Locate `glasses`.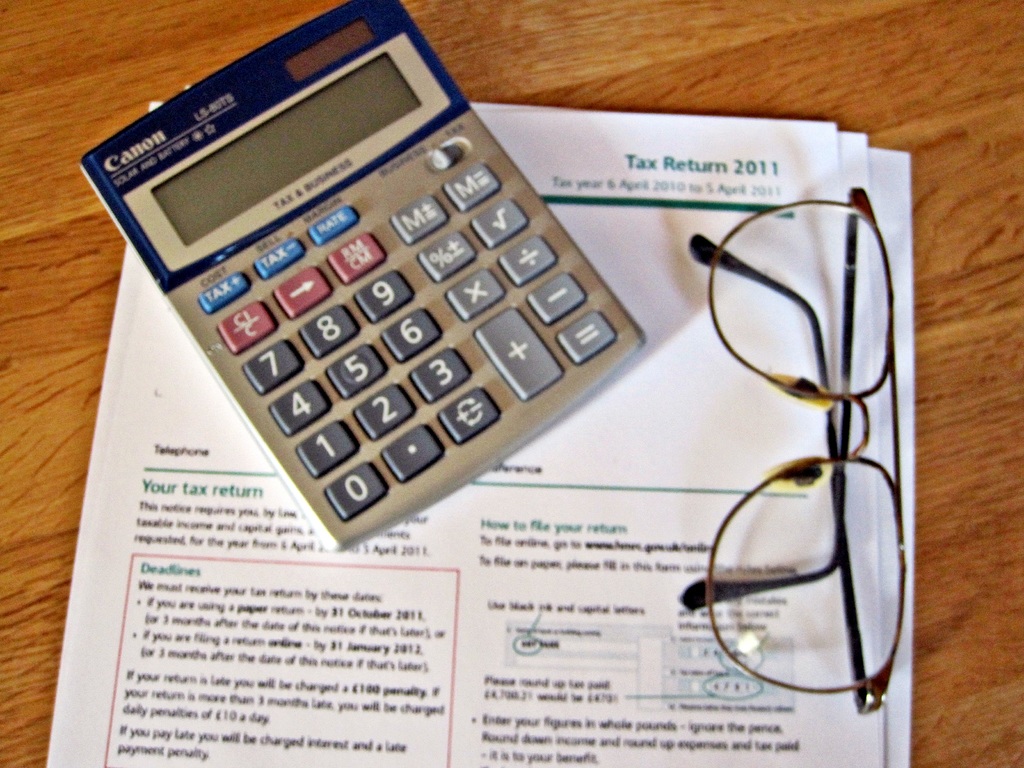
Bounding box: <bbox>680, 189, 908, 712</bbox>.
